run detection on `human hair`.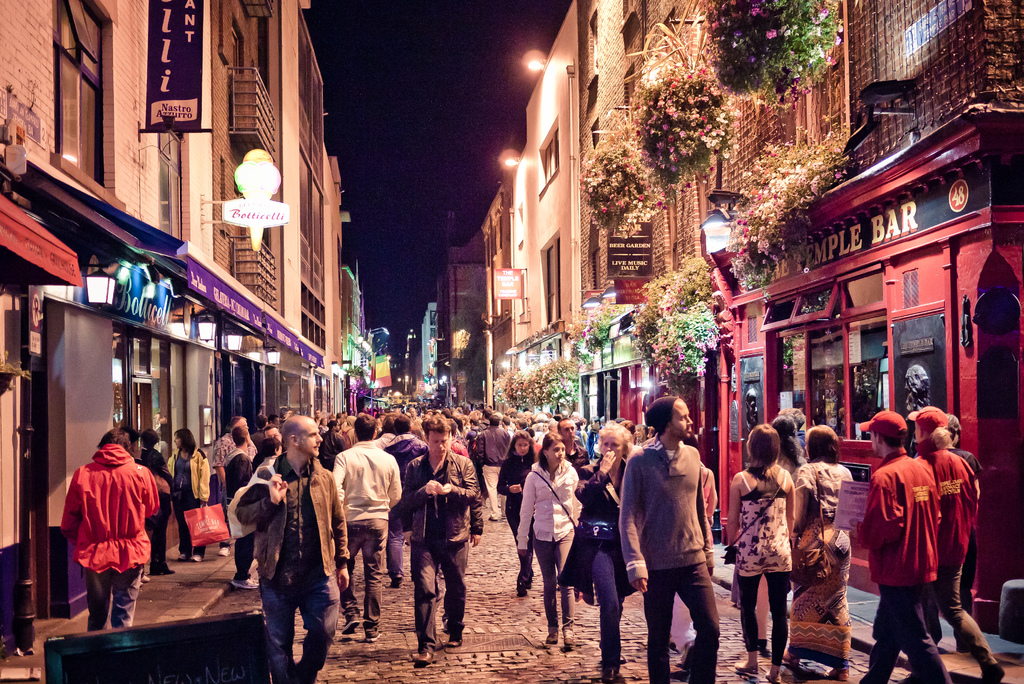
Result: 97 426 132 451.
